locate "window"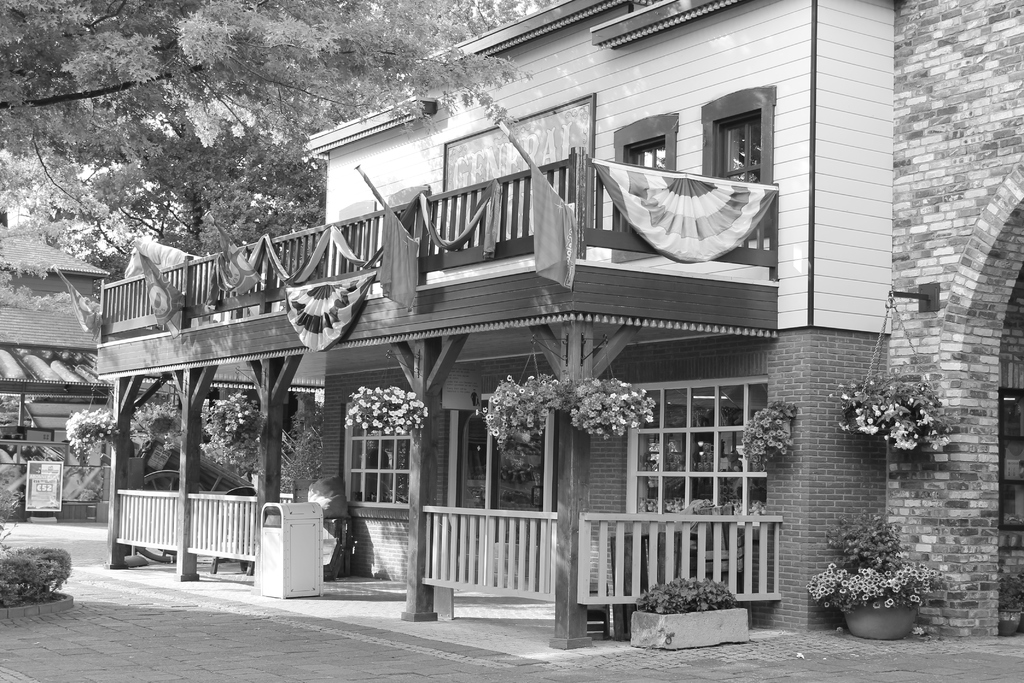
{"x1": 368, "y1": 477, "x2": 381, "y2": 498}
